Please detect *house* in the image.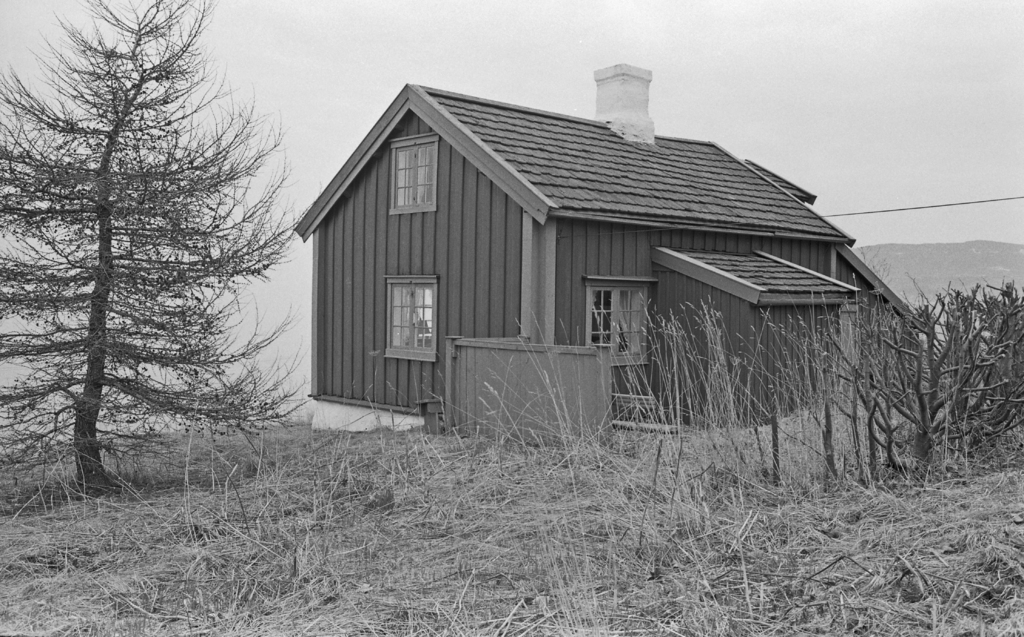
select_region(305, 62, 886, 443).
